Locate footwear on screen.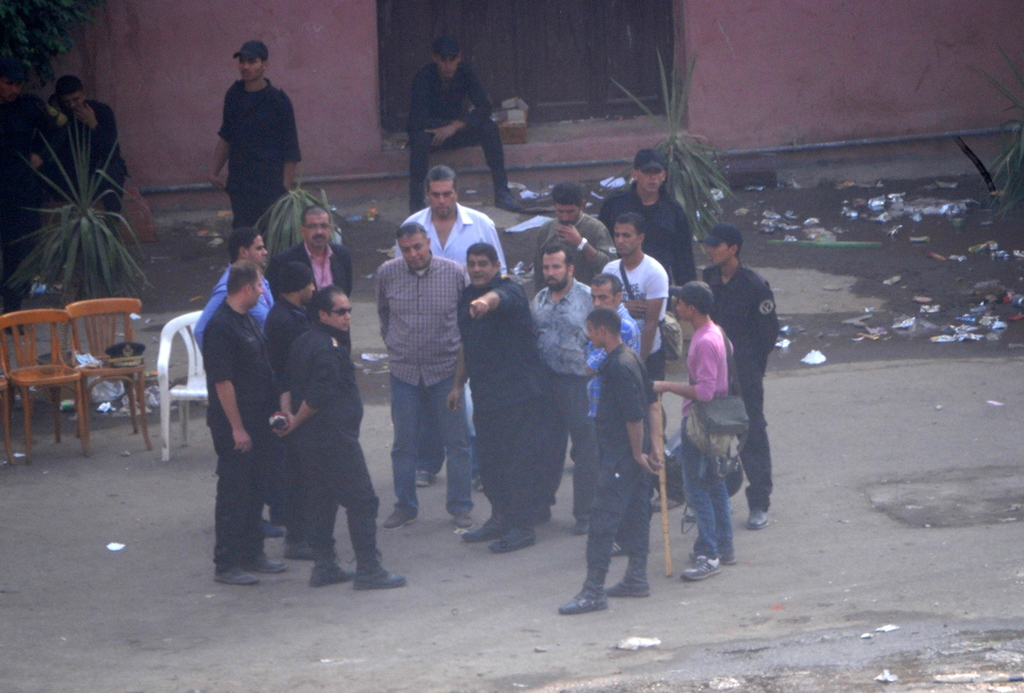
On screen at (559, 594, 607, 616).
